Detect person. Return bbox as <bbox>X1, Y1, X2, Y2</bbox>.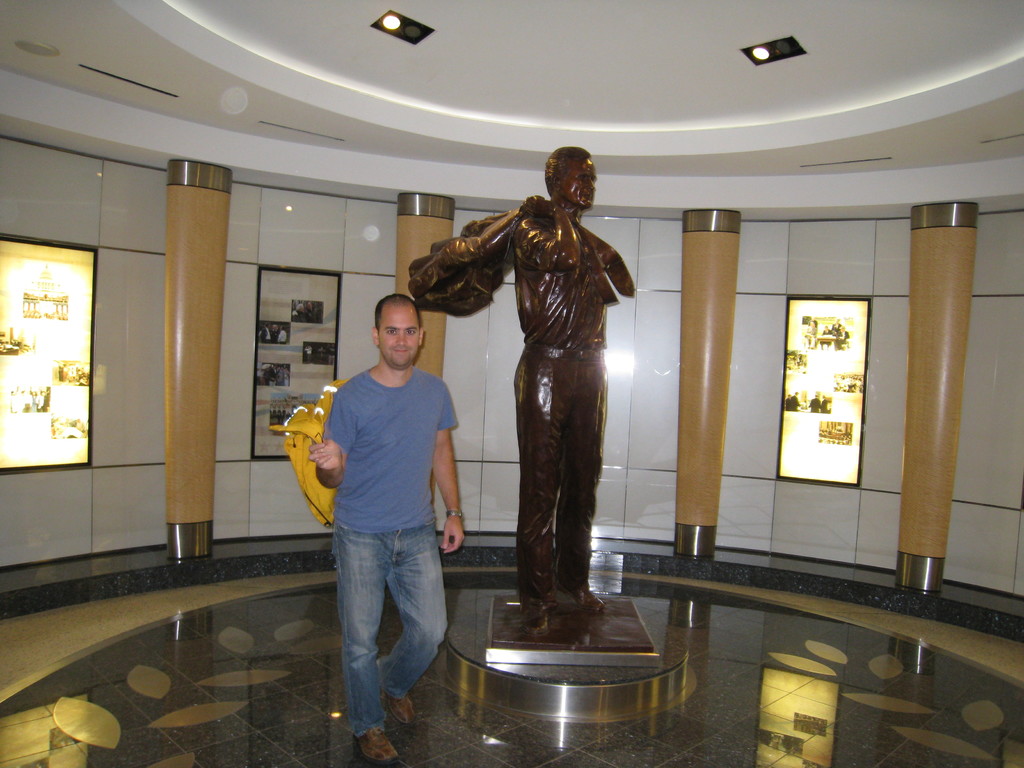
<bbox>308, 288, 472, 762</bbox>.
